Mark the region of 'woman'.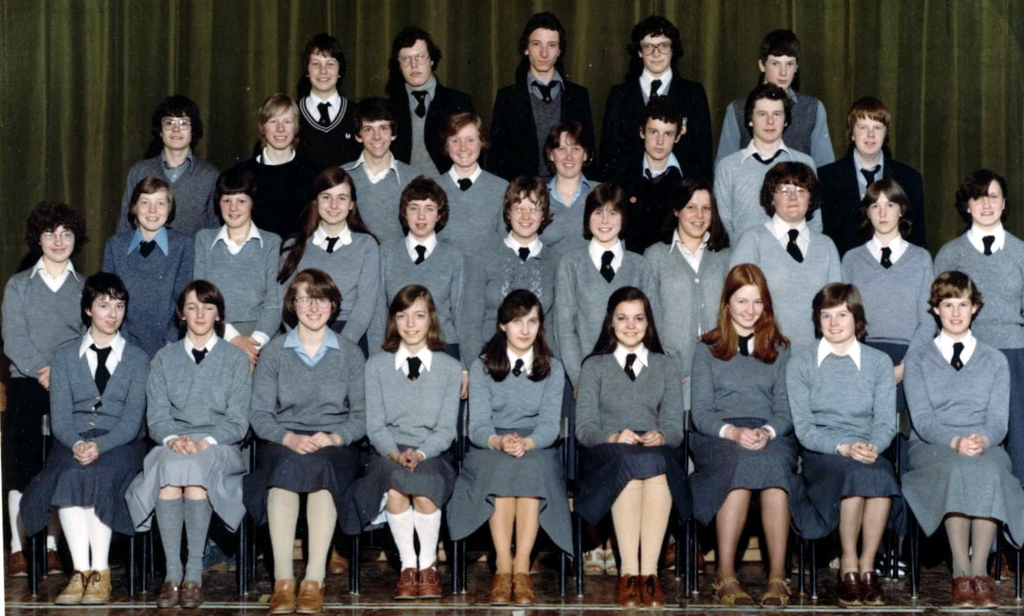
Region: [688,266,799,607].
